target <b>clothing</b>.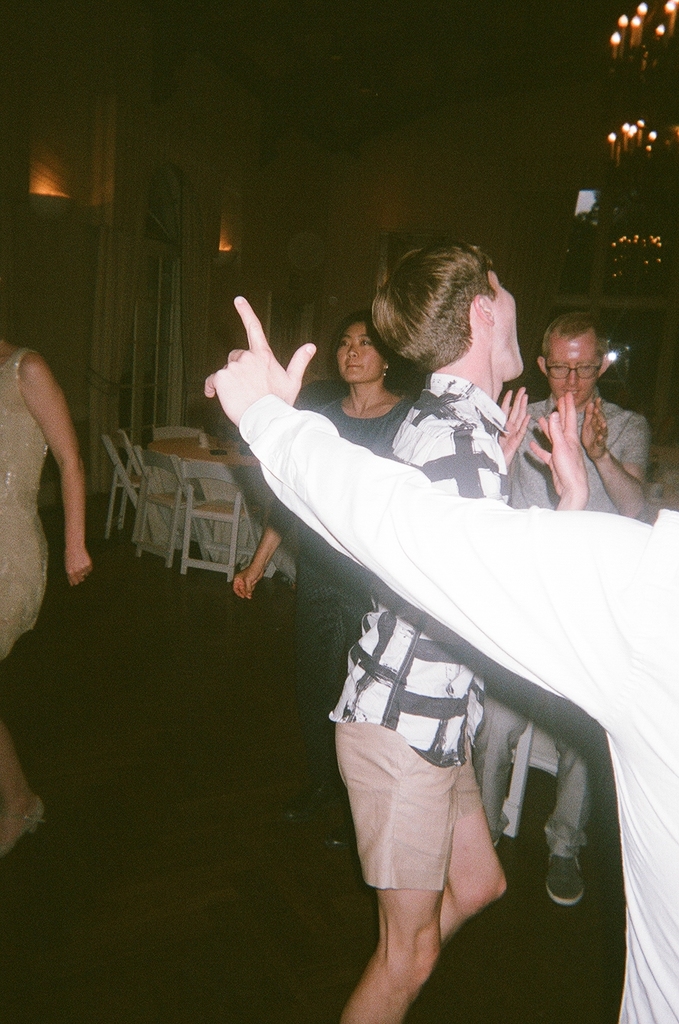
Target region: Rect(235, 392, 678, 1023).
